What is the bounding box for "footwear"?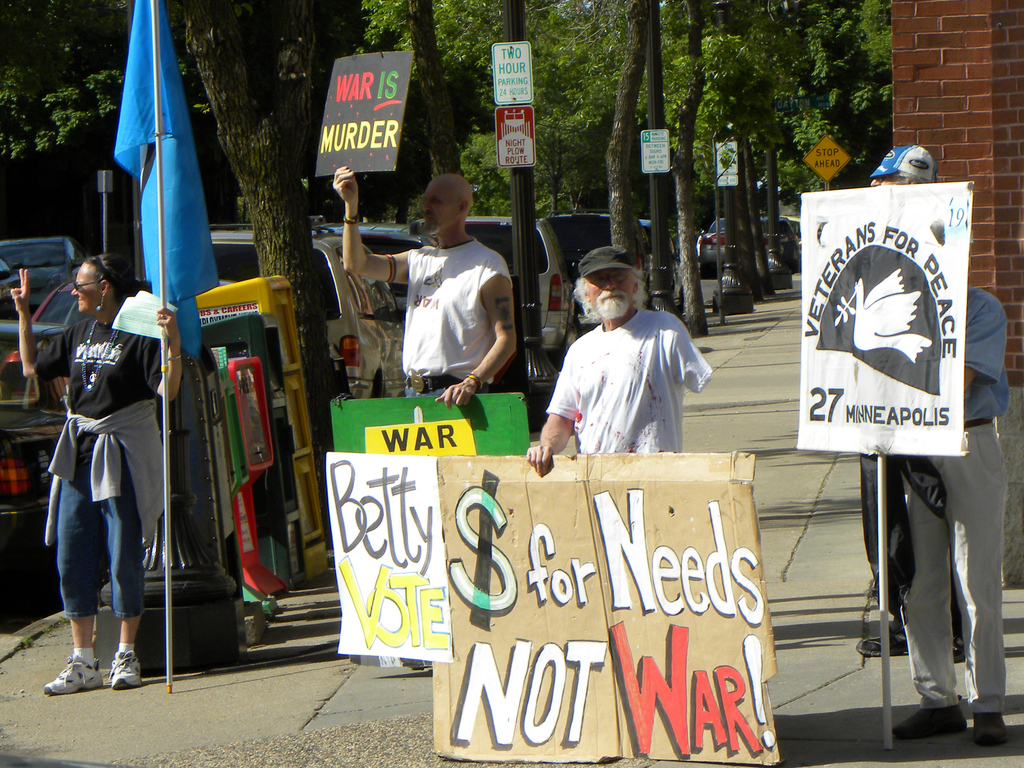
[left=856, top=636, right=903, bottom=659].
